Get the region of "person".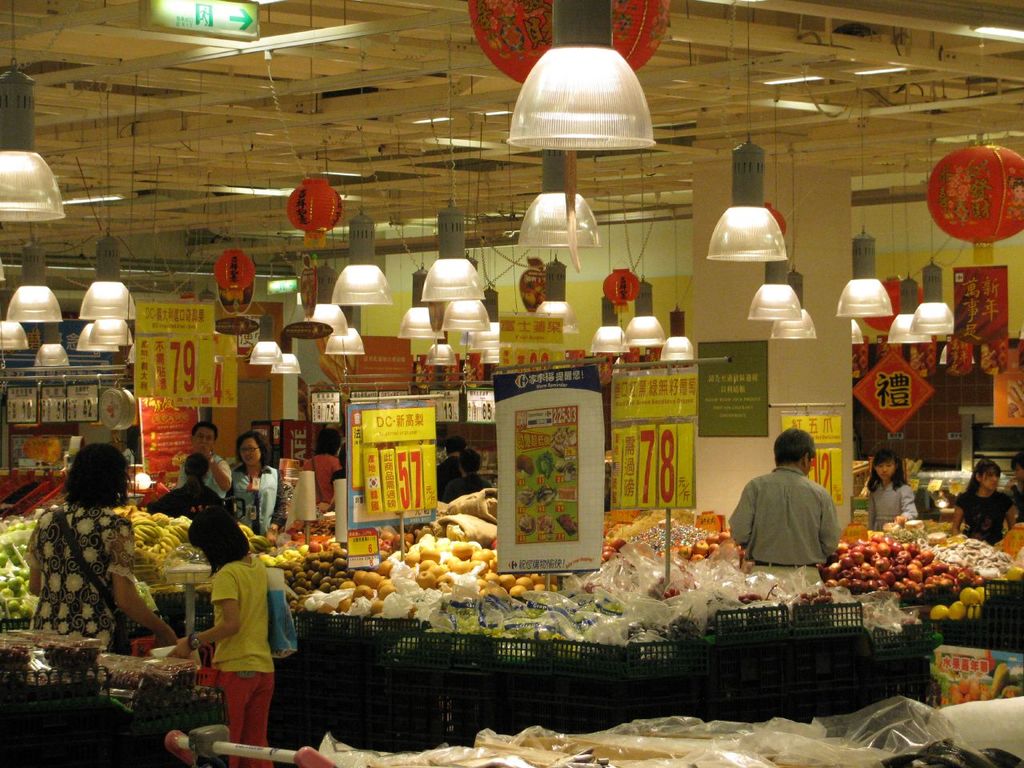
(left=953, top=454, right=1021, bottom=546).
